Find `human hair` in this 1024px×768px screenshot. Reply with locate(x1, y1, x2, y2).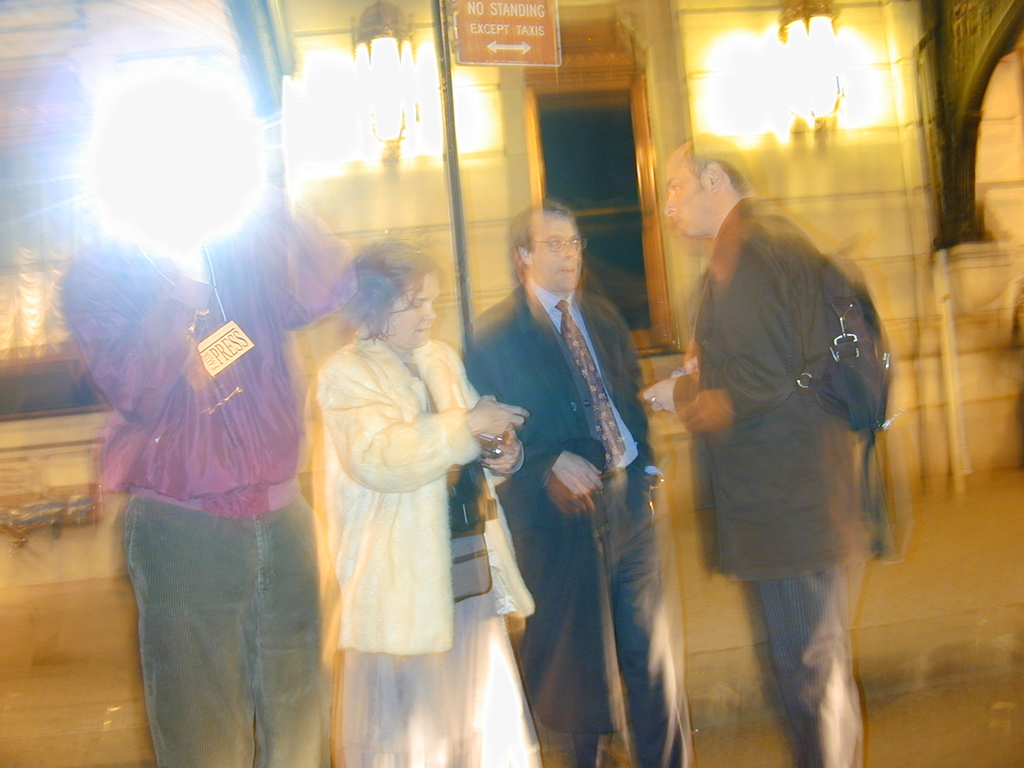
locate(680, 127, 748, 196).
